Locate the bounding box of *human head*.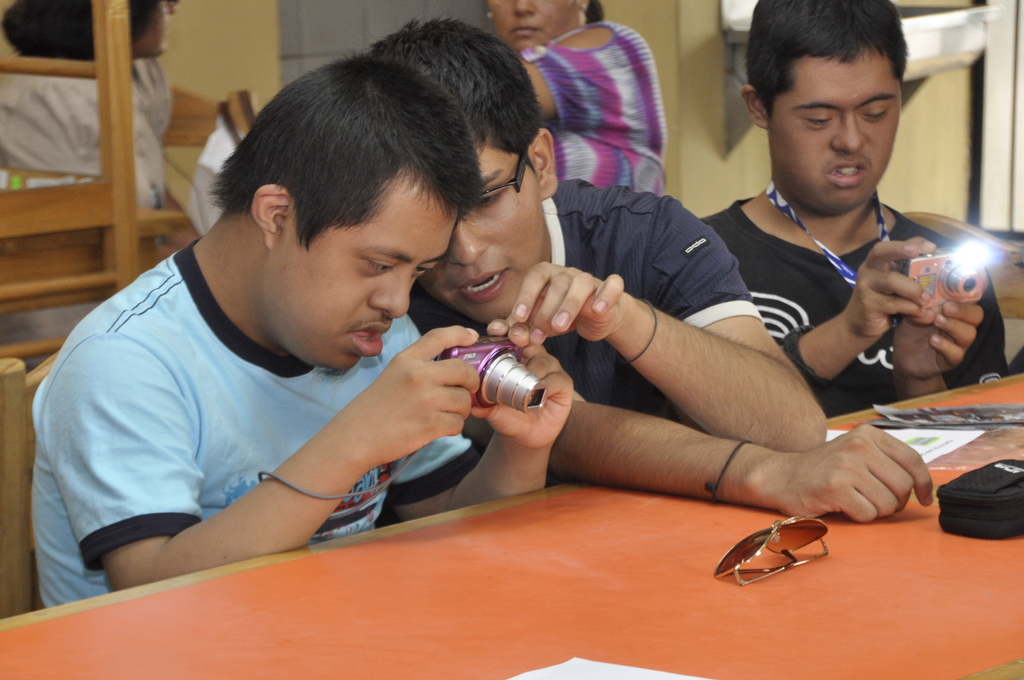
Bounding box: locate(751, 3, 925, 197).
